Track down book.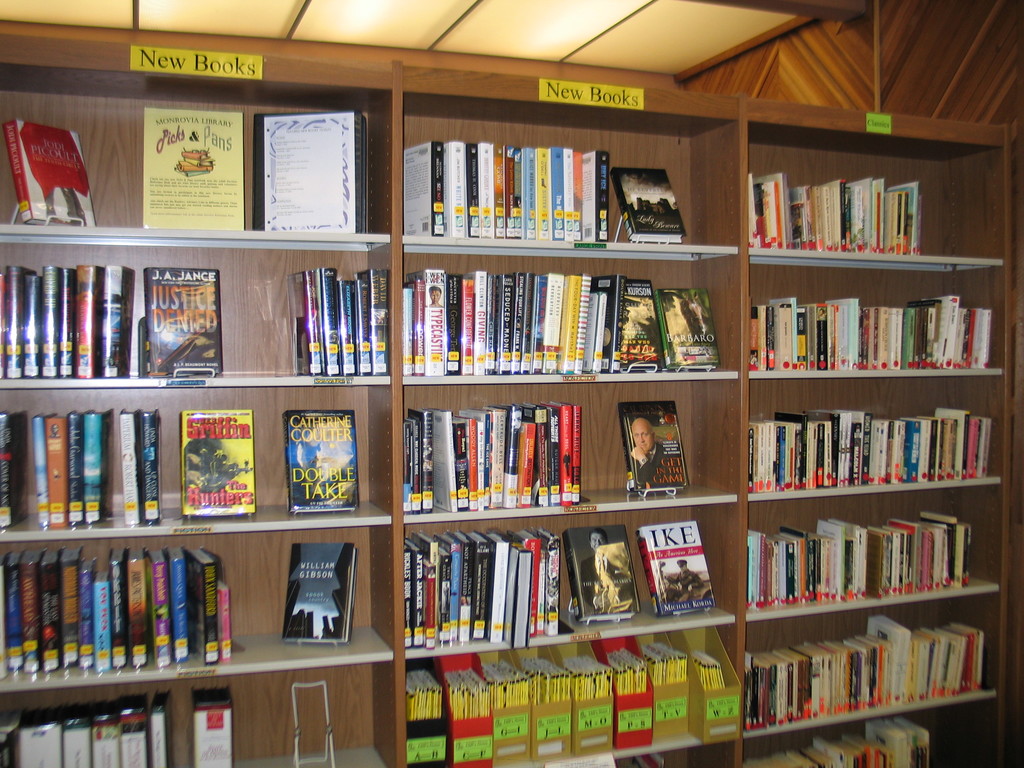
Tracked to detection(69, 406, 84, 527).
